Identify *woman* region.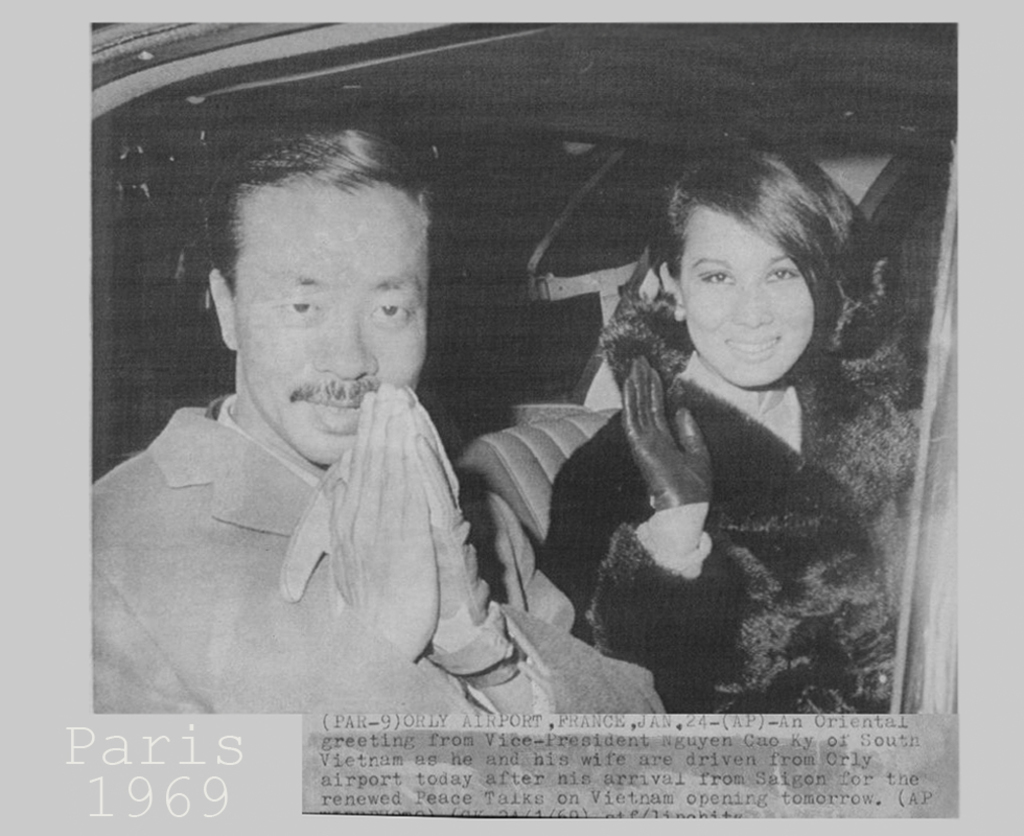
Region: <box>545,132,891,710</box>.
